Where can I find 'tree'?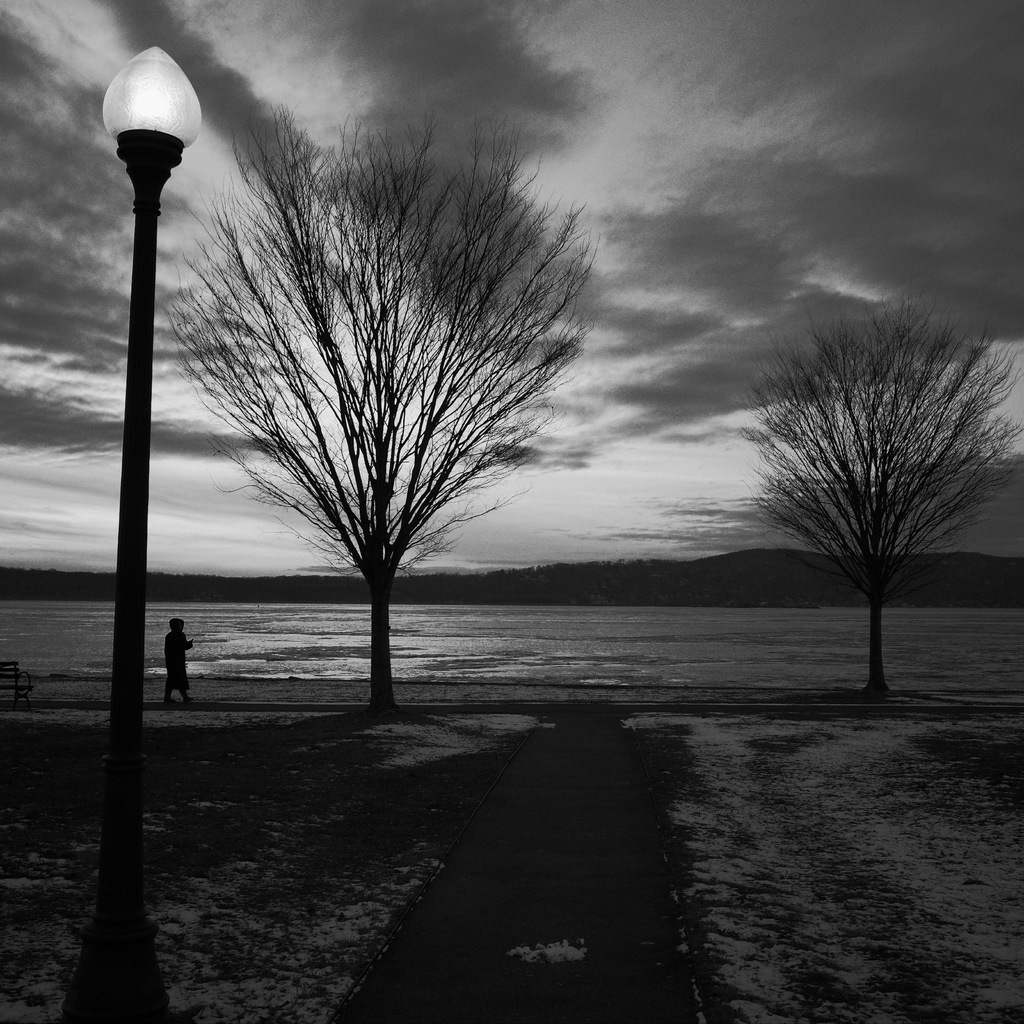
You can find it at pyautogui.locateOnScreen(172, 88, 623, 742).
